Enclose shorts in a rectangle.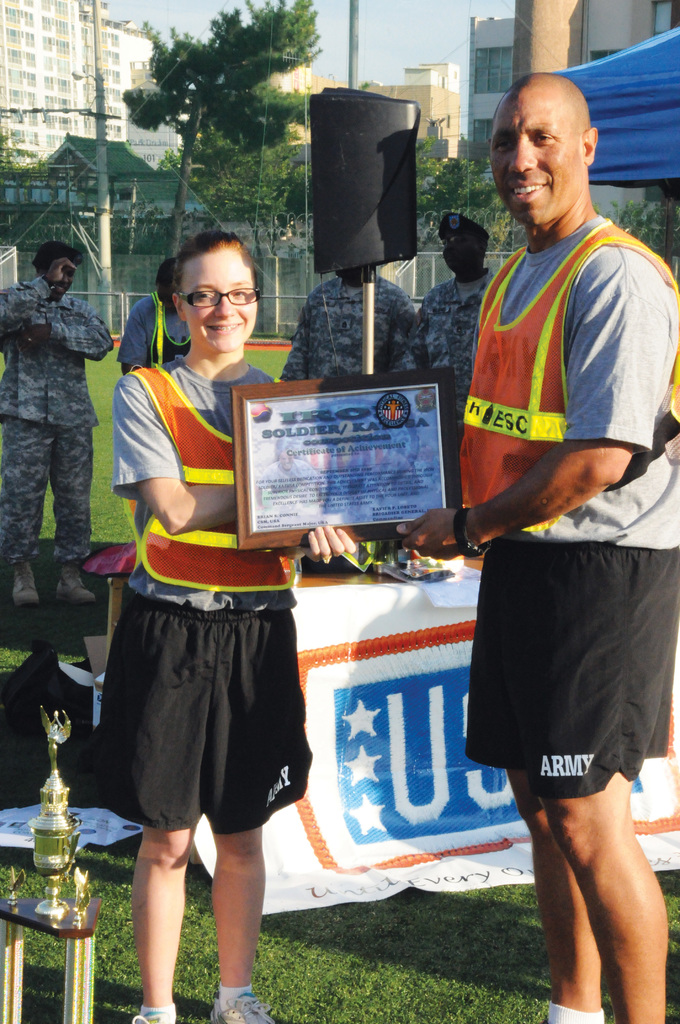
BBox(458, 540, 679, 796).
